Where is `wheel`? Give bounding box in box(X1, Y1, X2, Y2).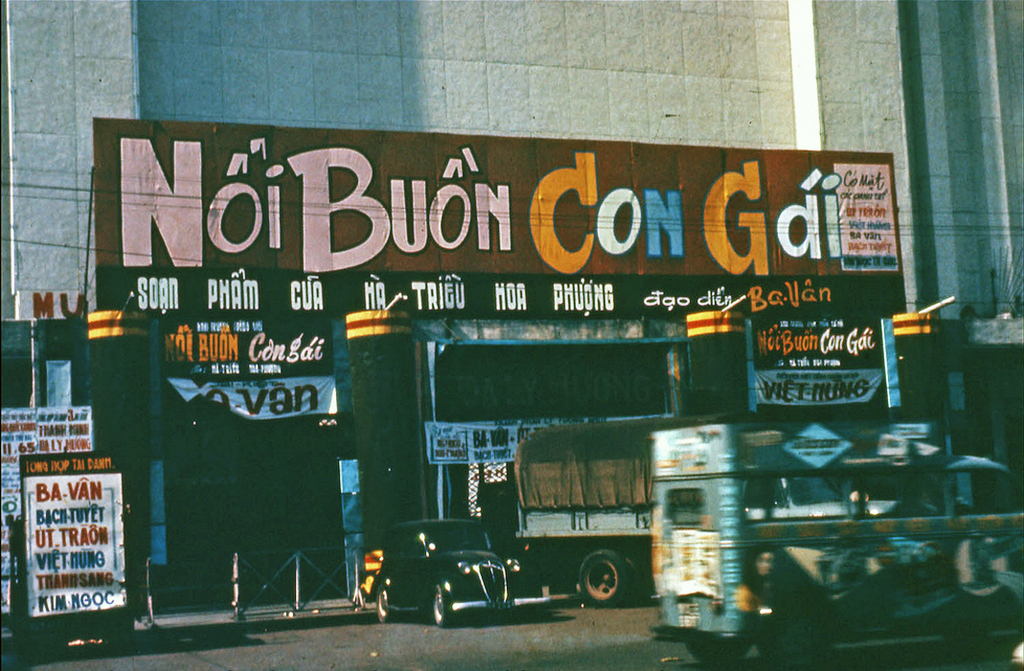
box(430, 579, 456, 631).
